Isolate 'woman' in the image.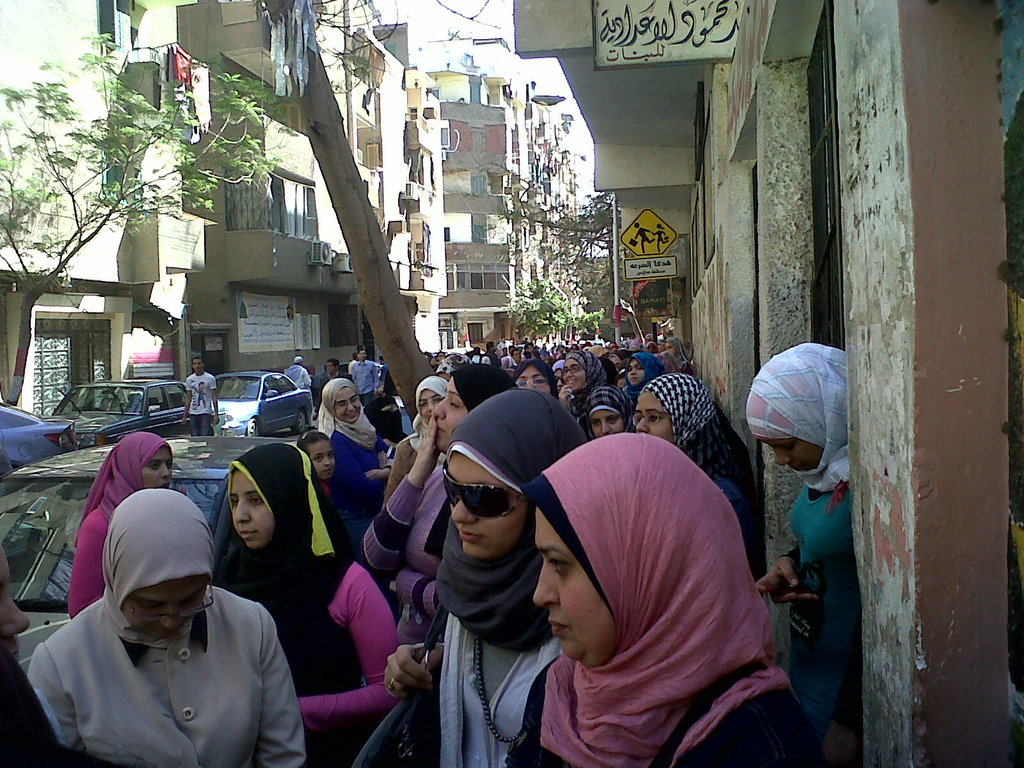
Isolated region: select_region(349, 362, 526, 656).
